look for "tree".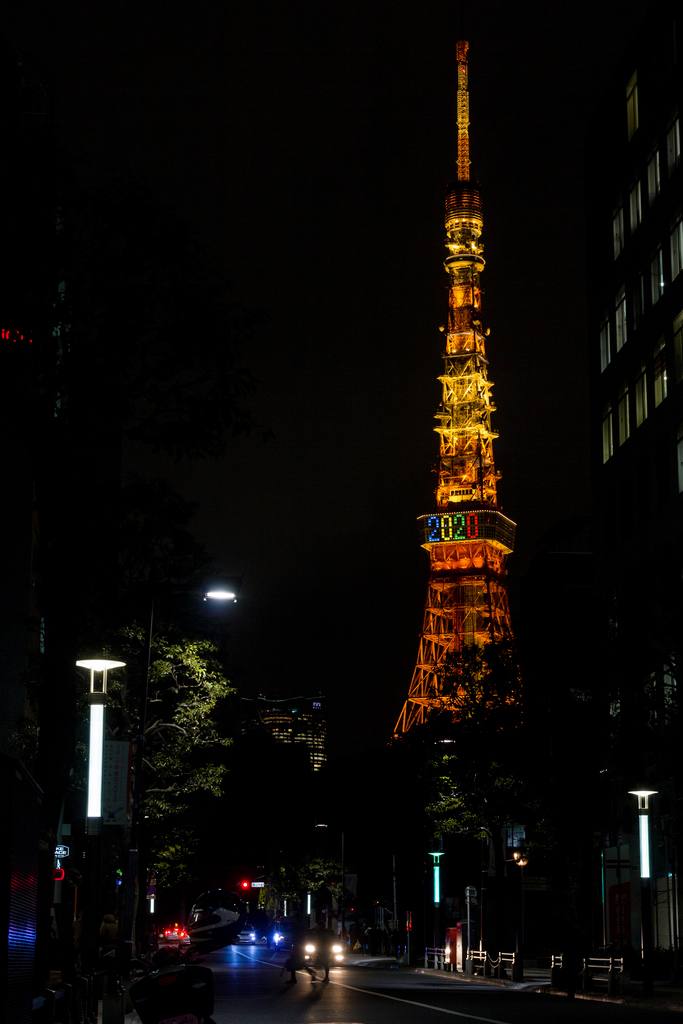
Found: (120, 621, 238, 892).
